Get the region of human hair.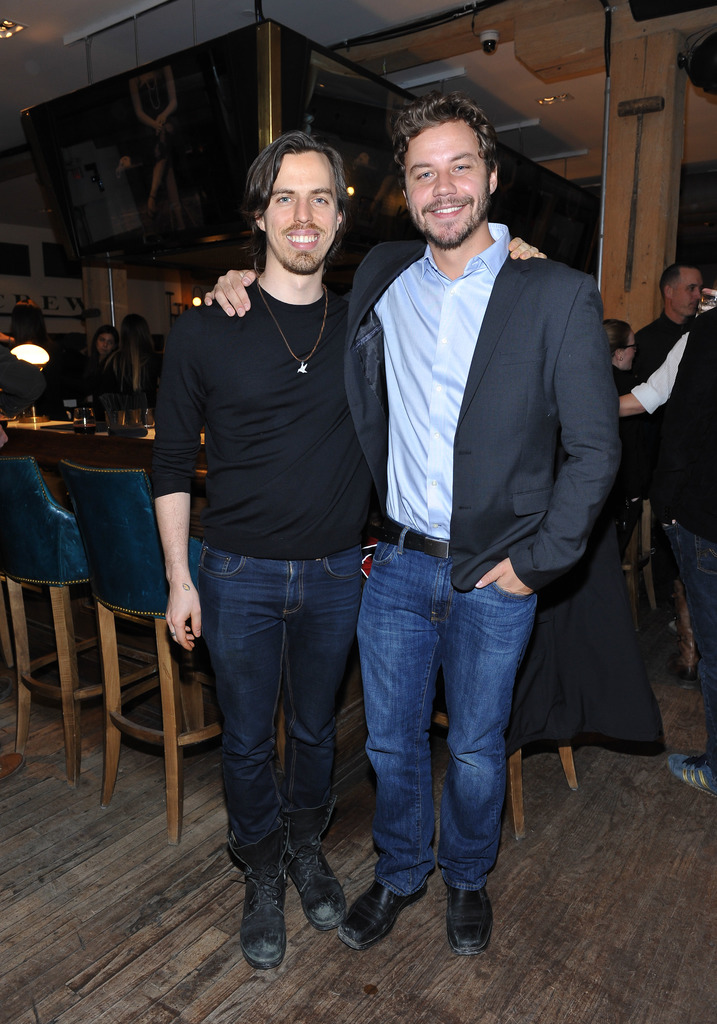
select_region(246, 134, 351, 223).
